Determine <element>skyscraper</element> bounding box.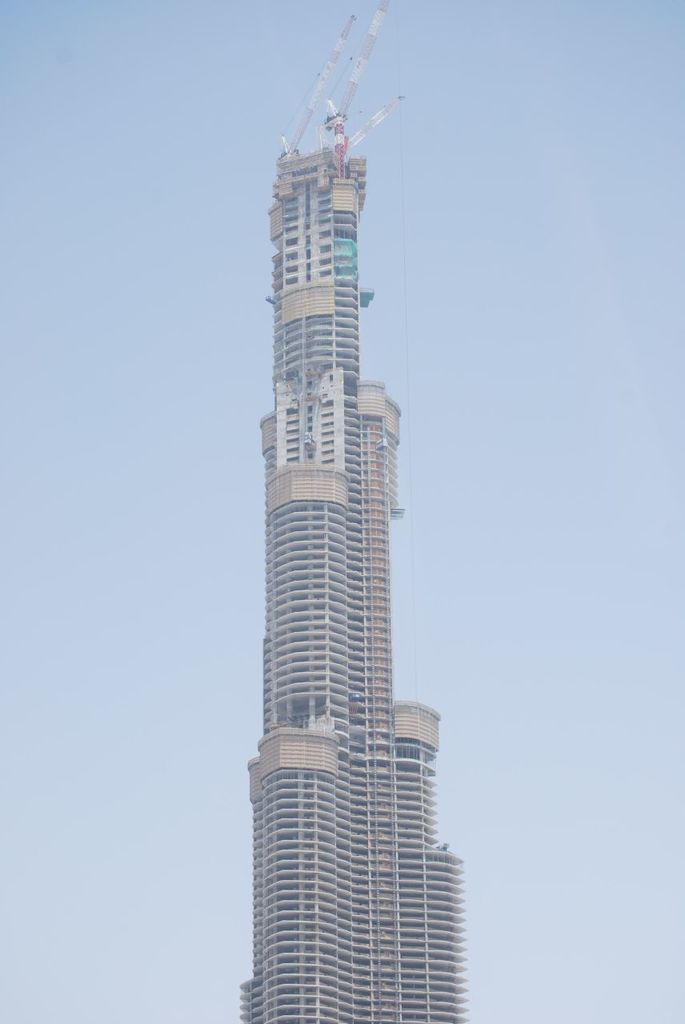
Determined: 212 37 470 1023.
